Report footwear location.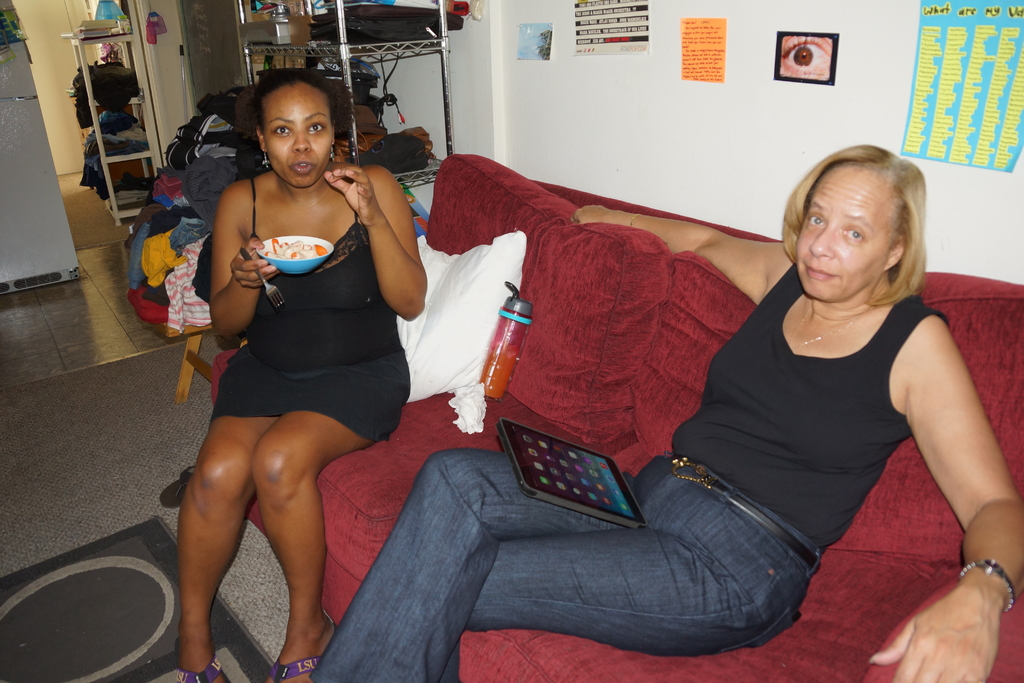
Report: bbox=(172, 635, 232, 682).
